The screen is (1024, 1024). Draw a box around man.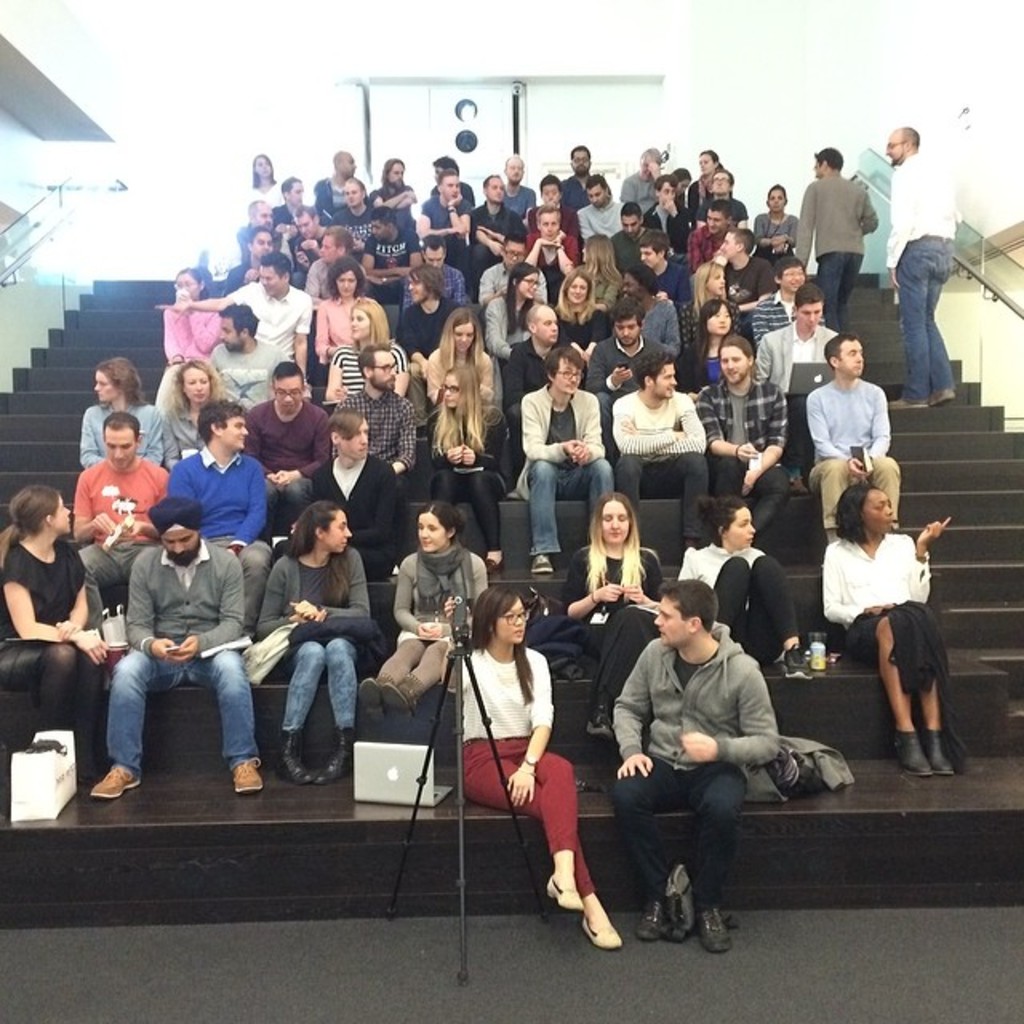
bbox=(67, 418, 162, 598).
